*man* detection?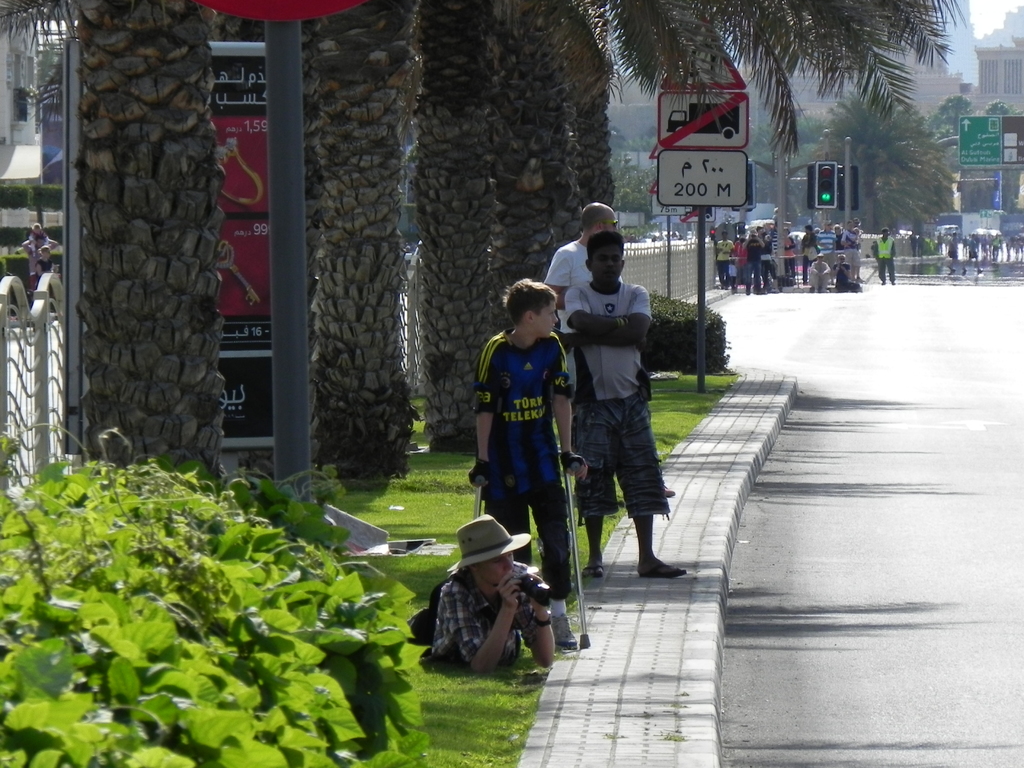
<bbox>536, 203, 668, 507</bbox>
